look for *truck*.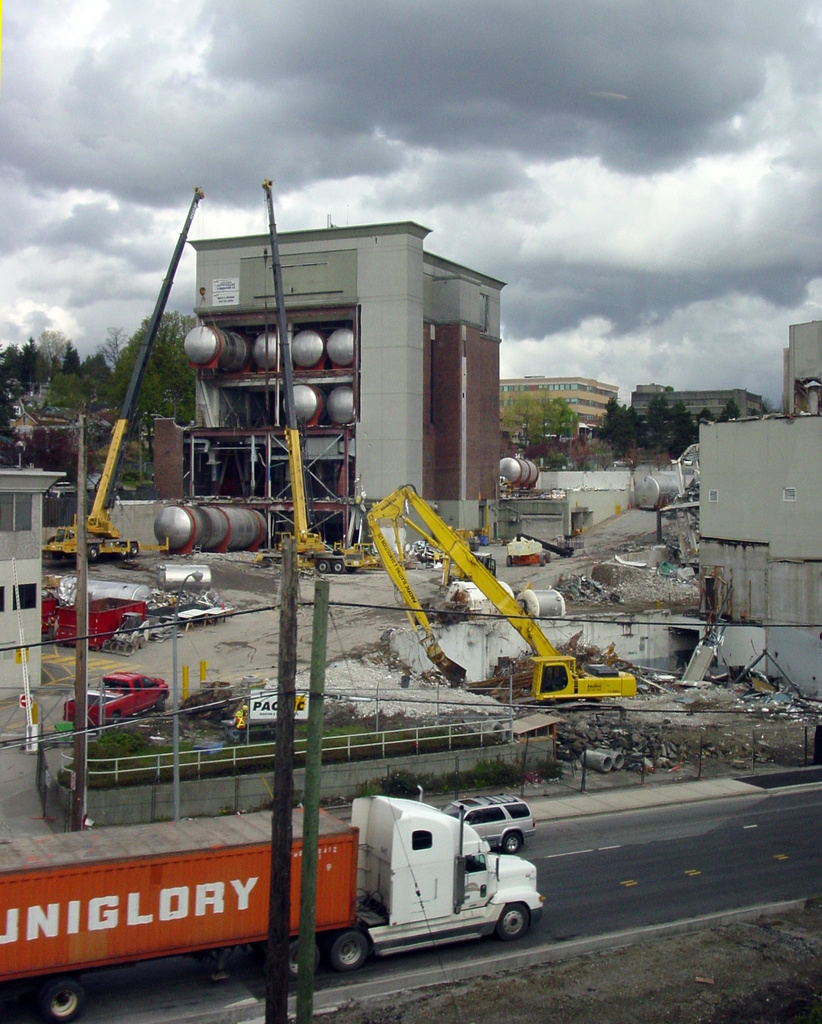
Found: box(44, 785, 555, 981).
